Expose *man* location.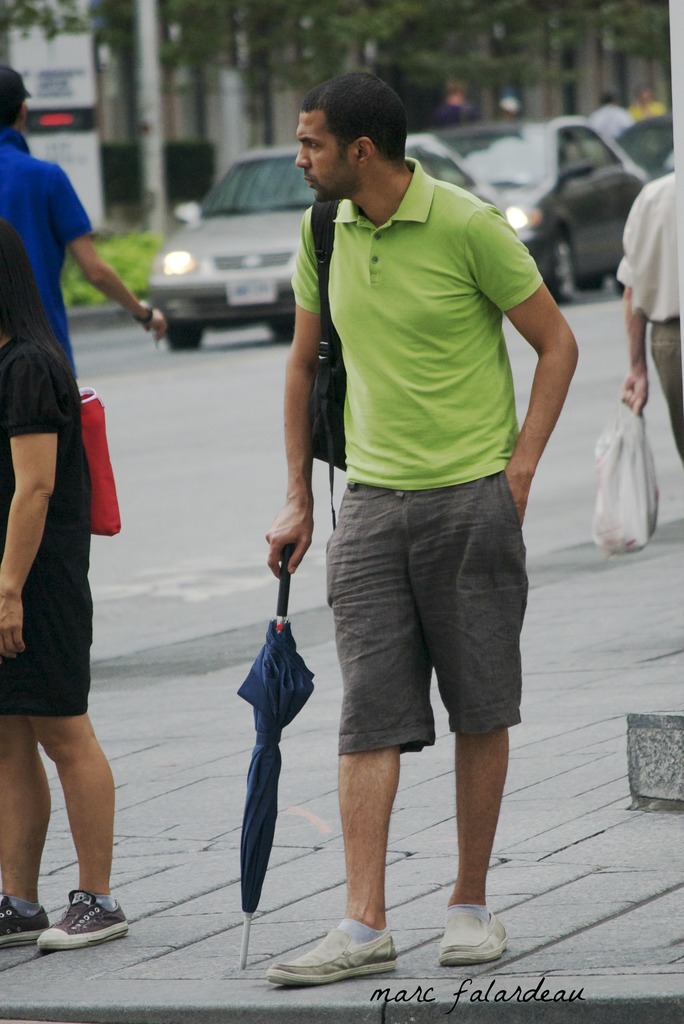
Exposed at box(0, 63, 168, 373).
